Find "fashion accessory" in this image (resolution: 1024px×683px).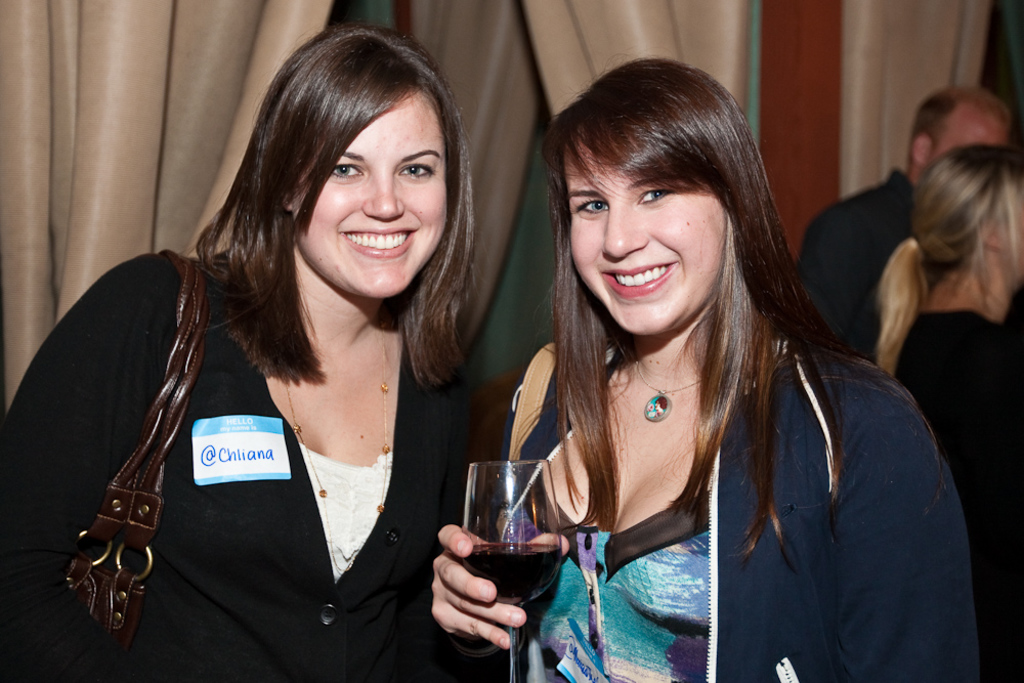
[56,246,207,669].
